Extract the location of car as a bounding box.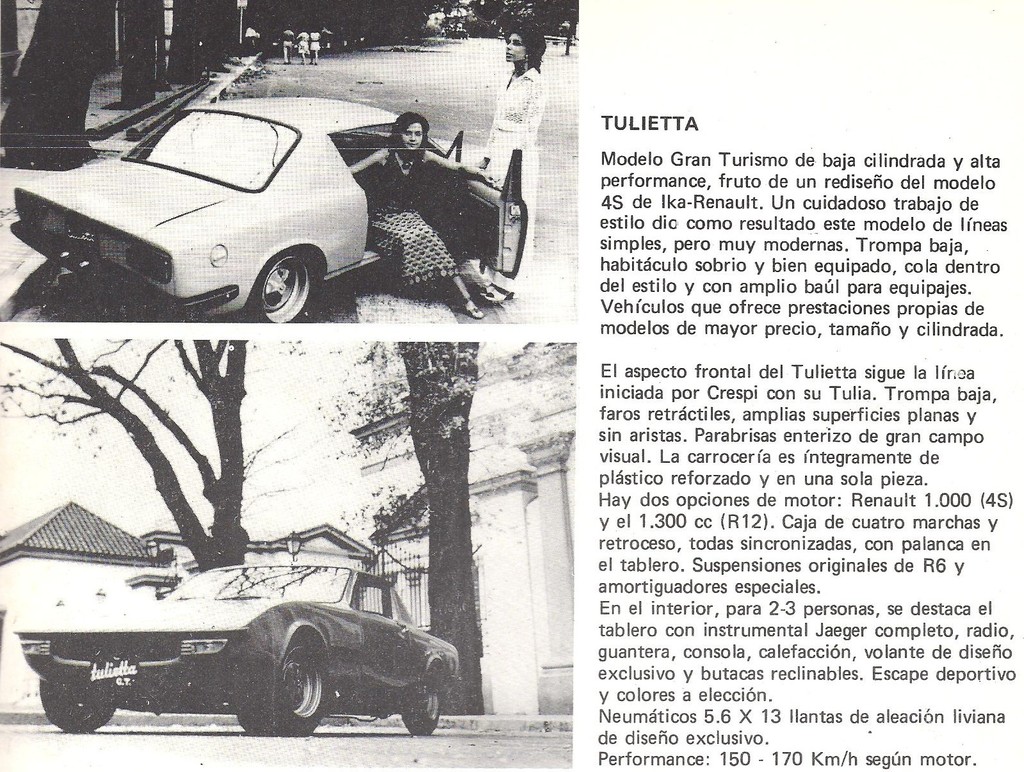
14 559 465 734.
